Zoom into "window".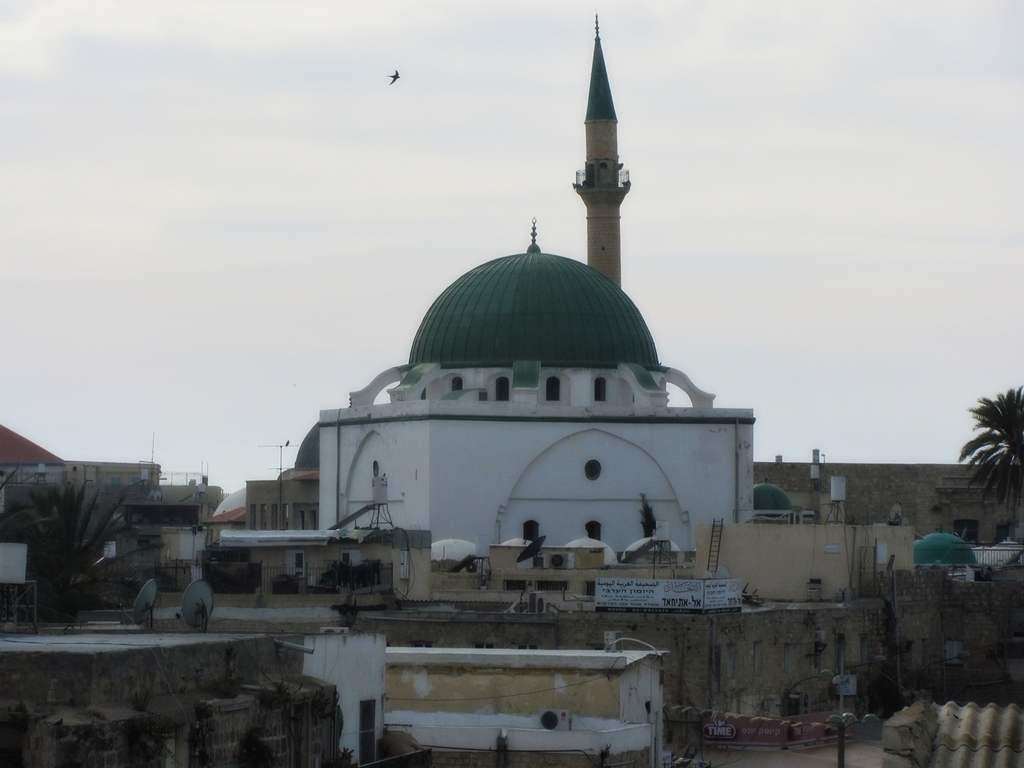
Zoom target: l=858, t=633, r=872, b=668.
